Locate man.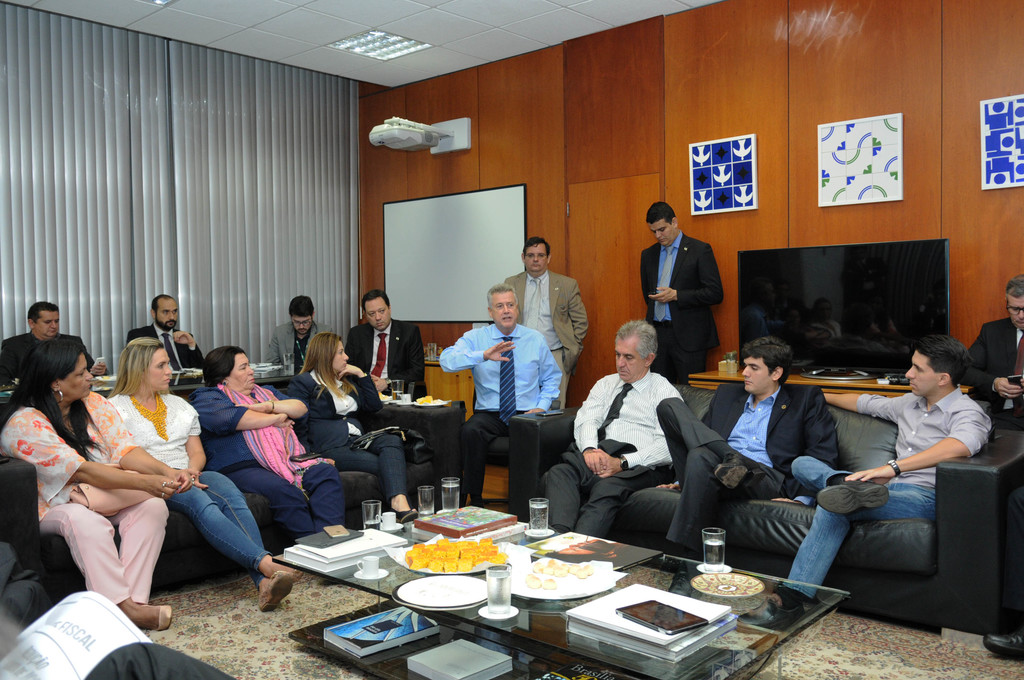
Bounding box: (left=953, top=271, right=1023, bottom=433).
